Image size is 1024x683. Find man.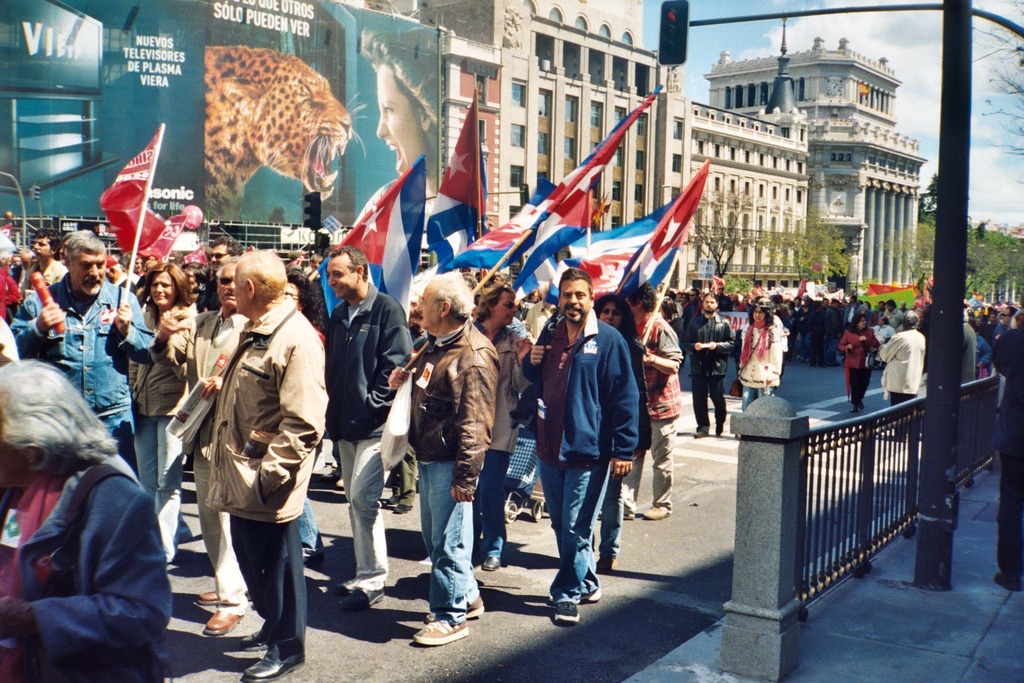
7,230,155,472.
